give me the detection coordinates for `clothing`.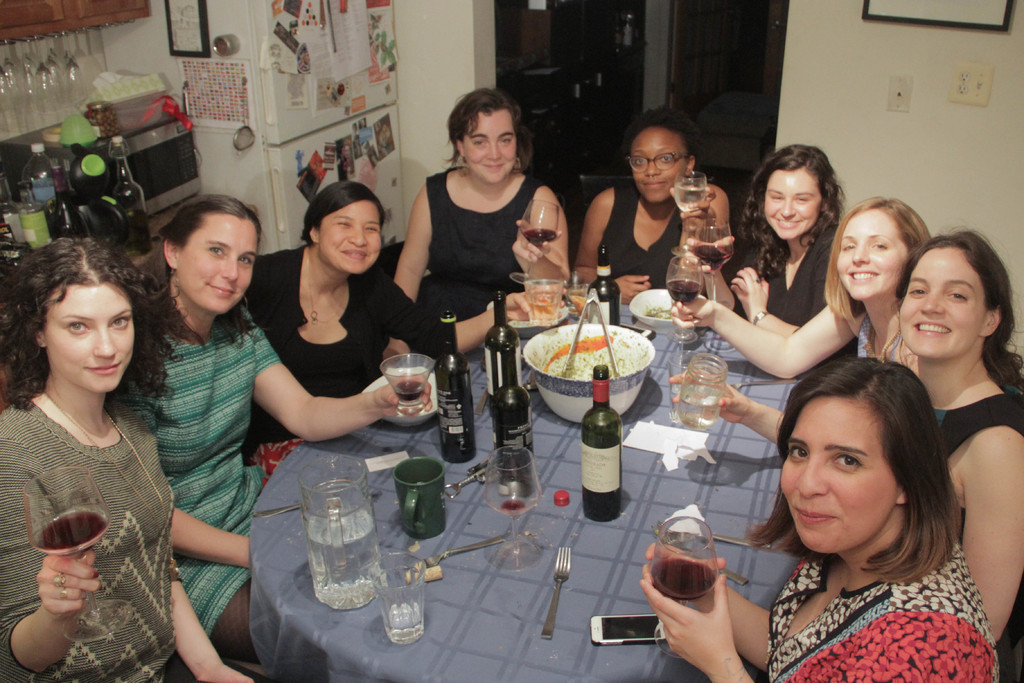
850, 298, 913, 374.
